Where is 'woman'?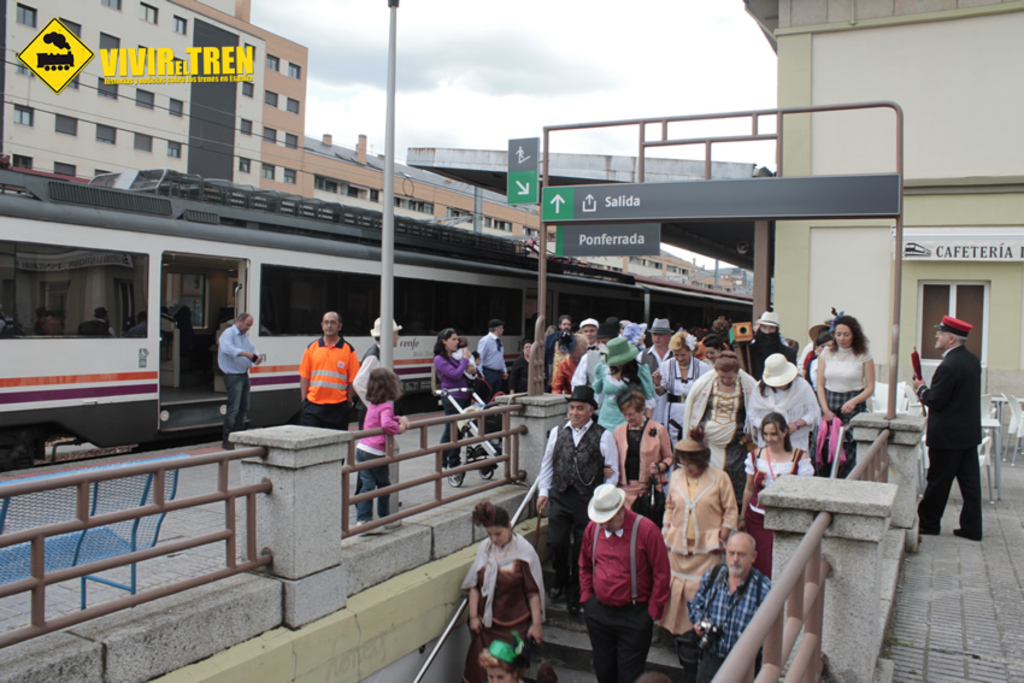
736/352/837/459.
